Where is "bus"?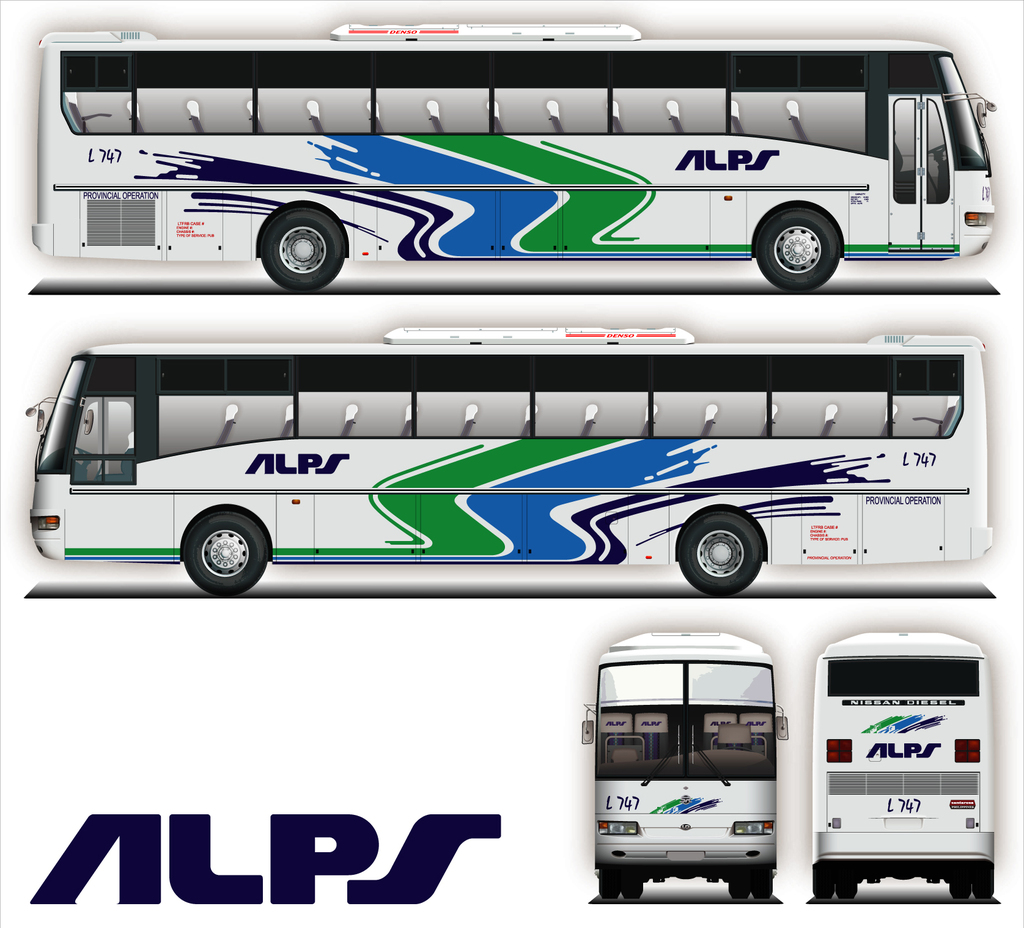
573:625:794:904.
